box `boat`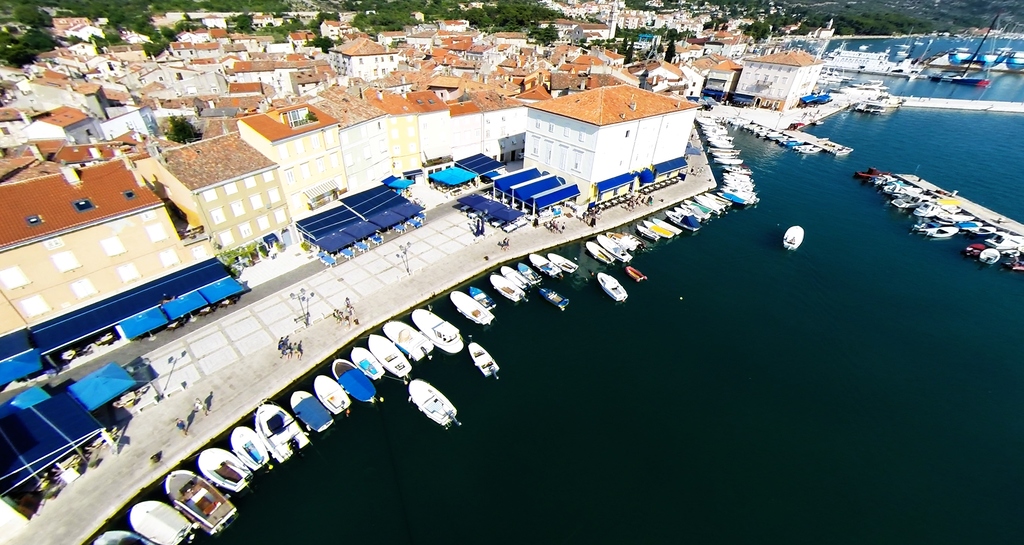
crop(451, 292, 495, 326)
